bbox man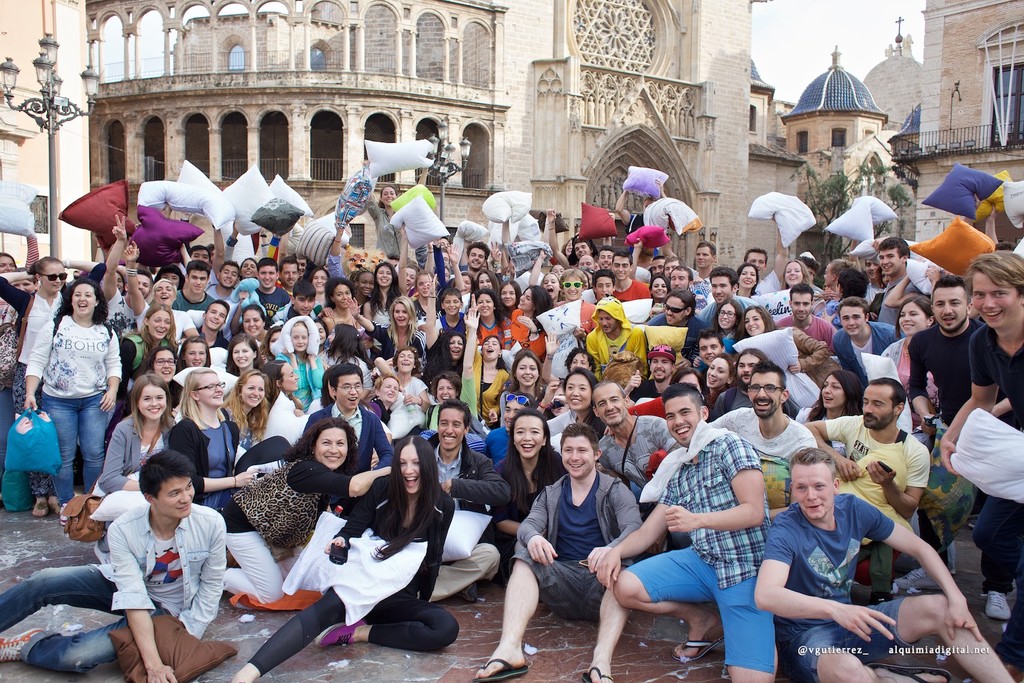
rect(669, 255, 697, 296)
